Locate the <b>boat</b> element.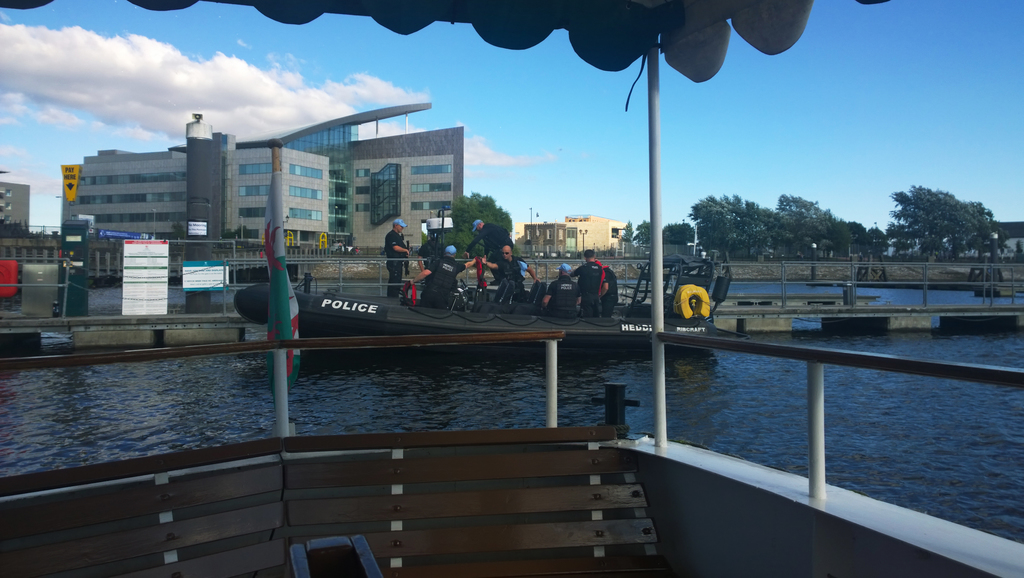
Element bbox: {"x1": 0, "y1": 0, "x2": 1023, "y2": 577}.
